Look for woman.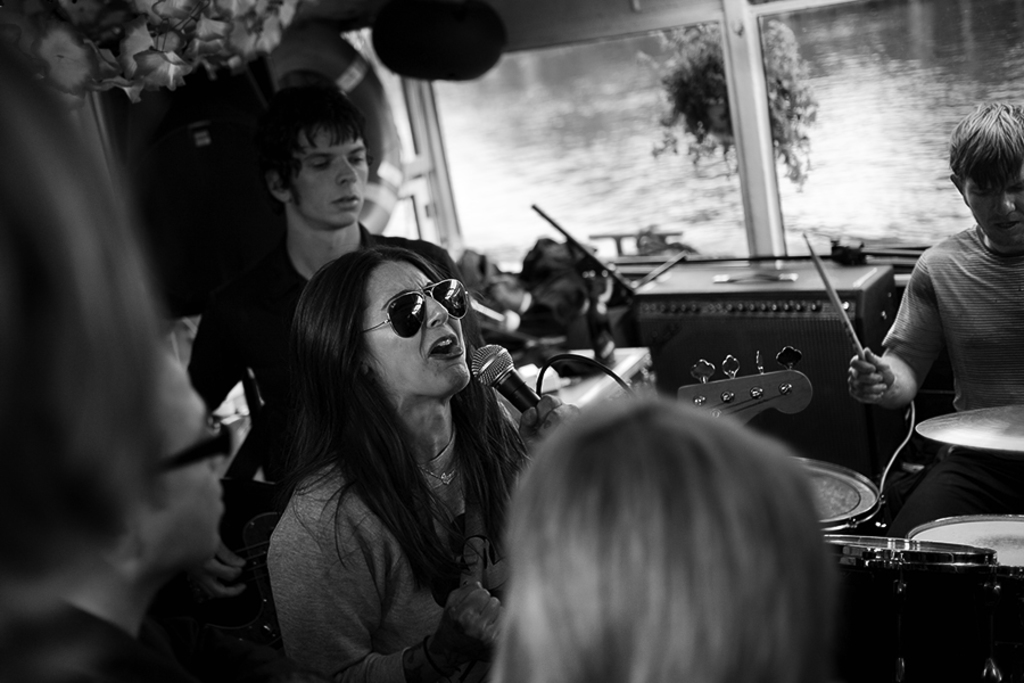
Found: [x1=231, y1=209, x2=575, y2=682].
